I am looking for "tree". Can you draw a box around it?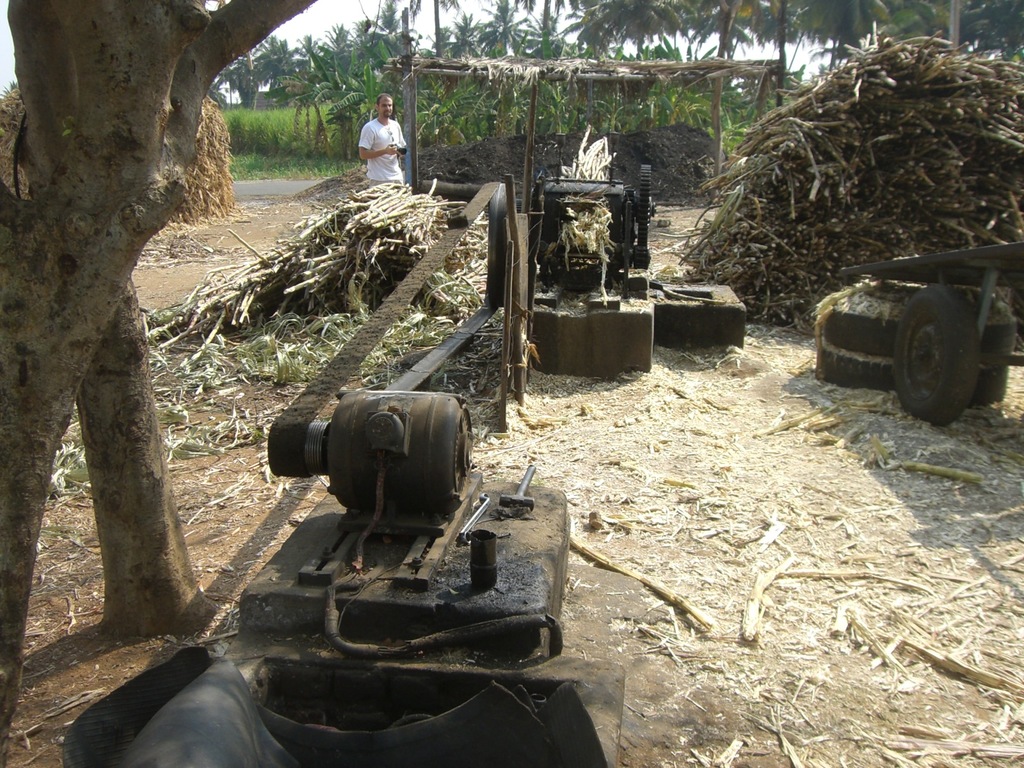
Sure, the bounding box is [221, 40, 285, 119].
